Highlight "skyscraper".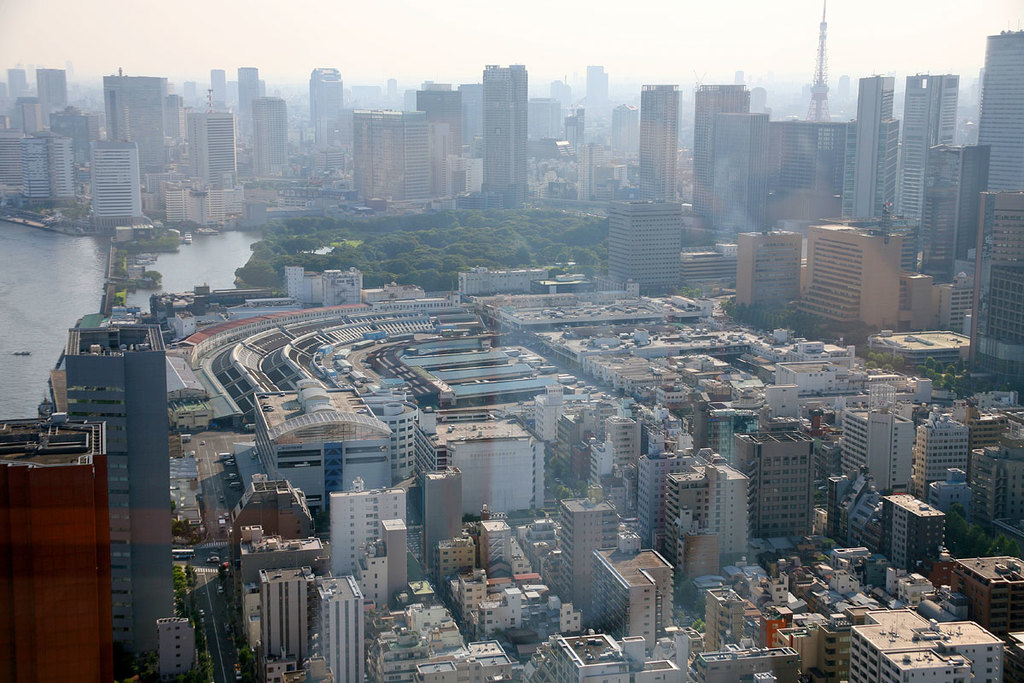
Highlighted region: box=[759, 101, 852, 226].
